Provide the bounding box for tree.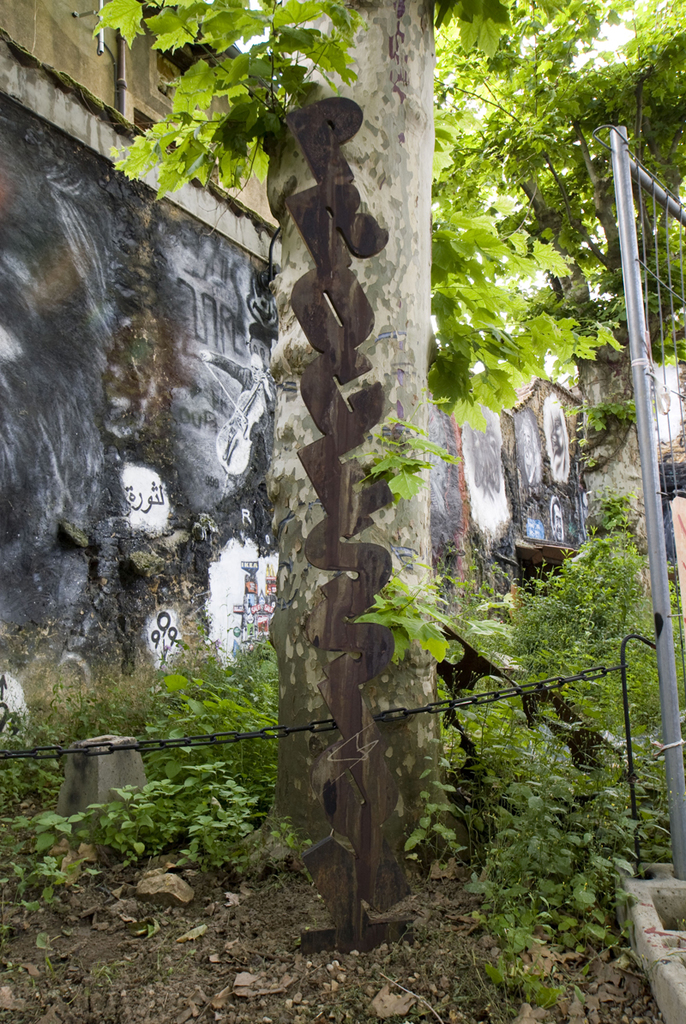
pyautogui.locateOnScreen(89, 0, 625, 1000).
